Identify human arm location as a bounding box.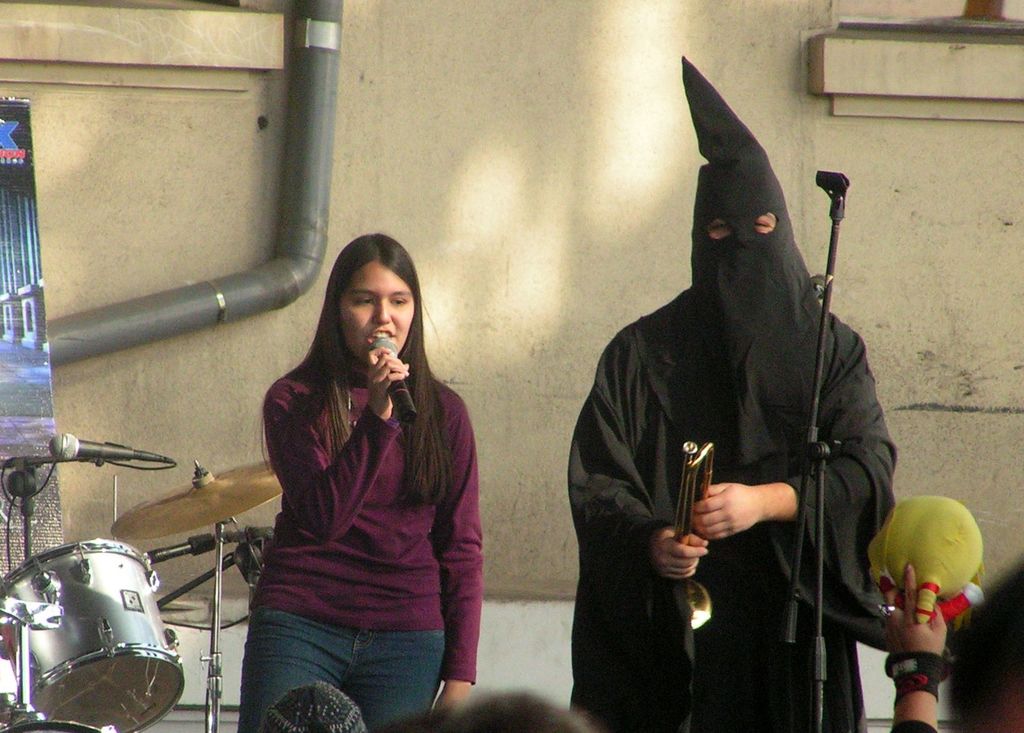
[435, 394, 486, 719].
